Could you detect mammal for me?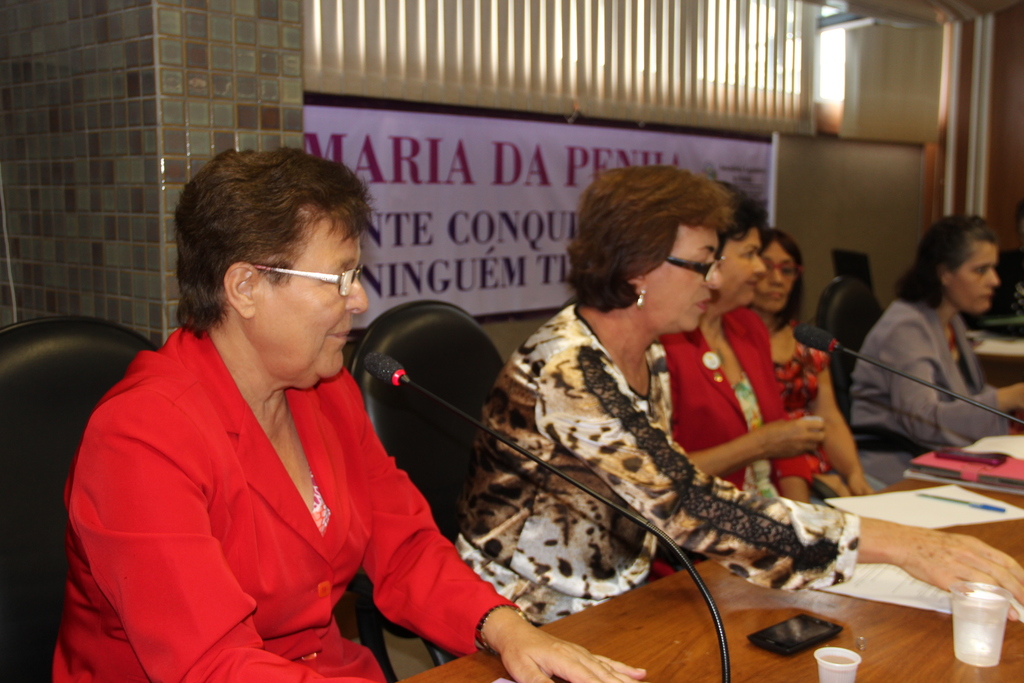
Detection result: <region>450, 157, 1023, 662</region>.
